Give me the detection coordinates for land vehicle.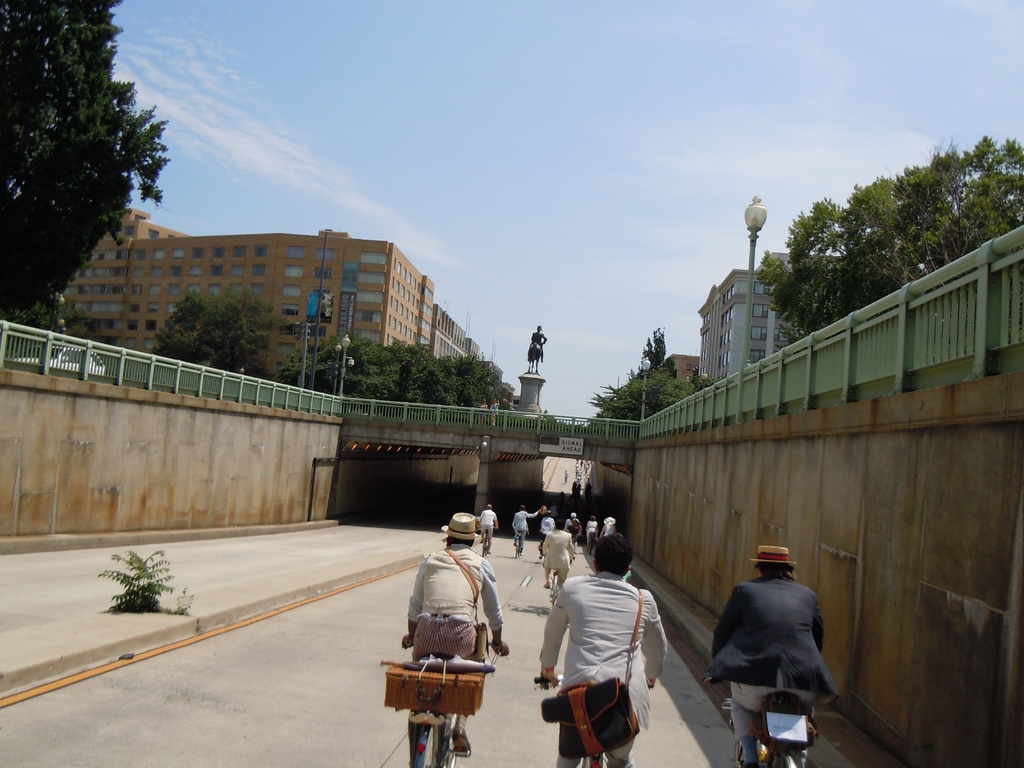
select_region(532, 677, 660, 767).
